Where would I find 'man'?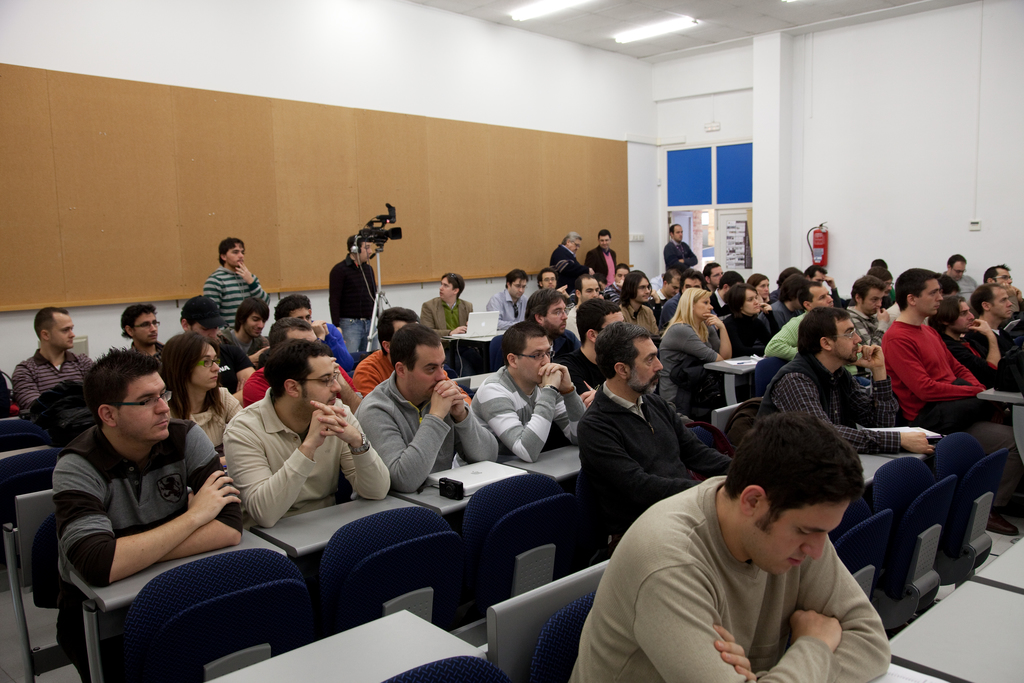
At l=766, t=304, r=936, b=461.
